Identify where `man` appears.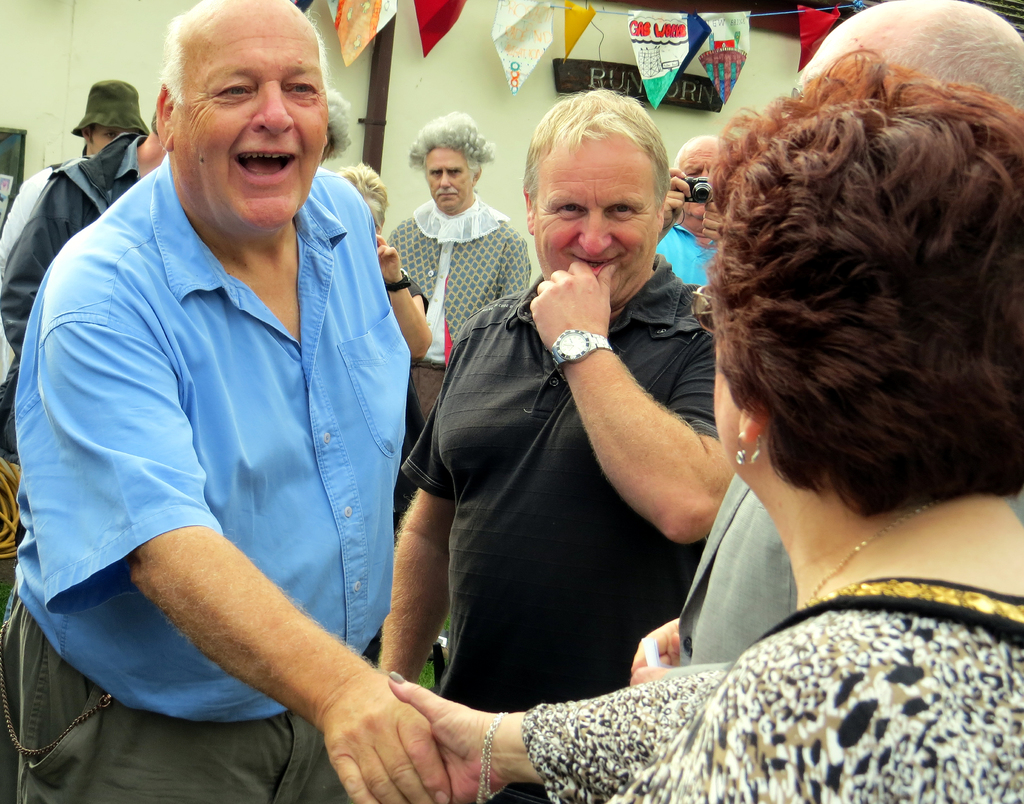
Appears at left=0, top=109, right=234, bottom=623.
